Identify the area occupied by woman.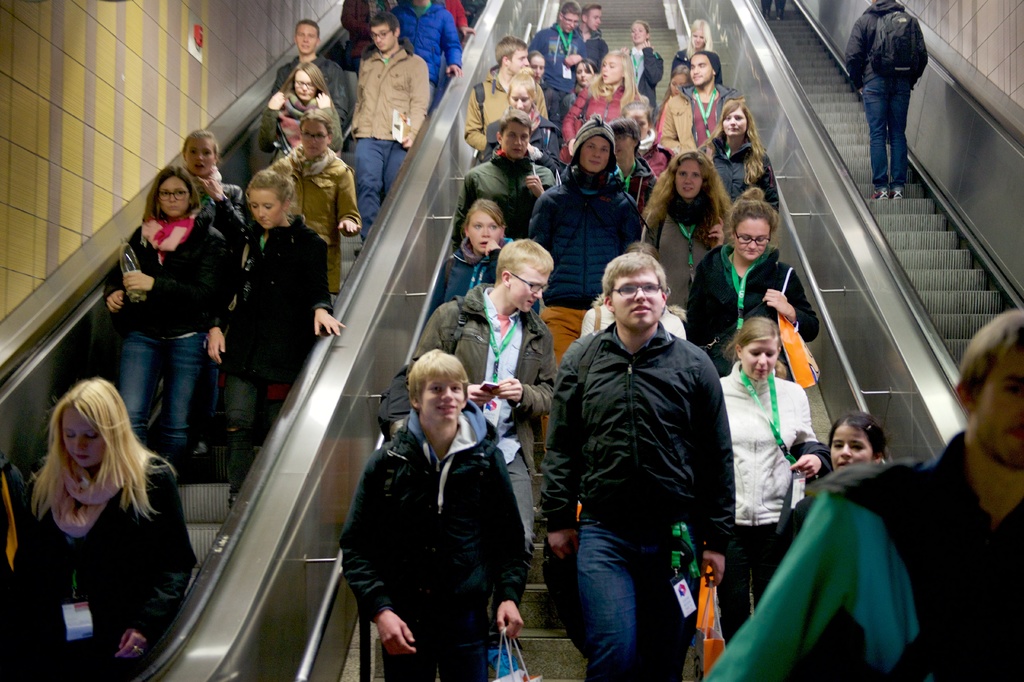
Area: left=699, top=99, right=781, bottom=214.
